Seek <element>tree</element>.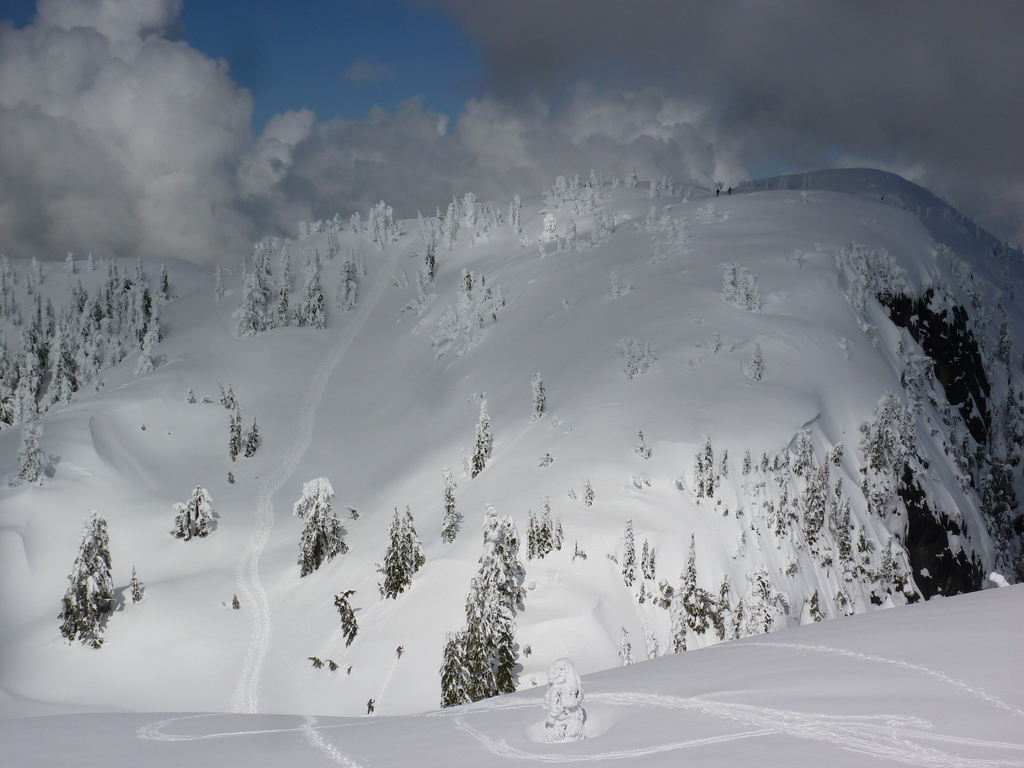
{"x1": 721, "y1": 264, "x2": 739, "y2": 301}.
